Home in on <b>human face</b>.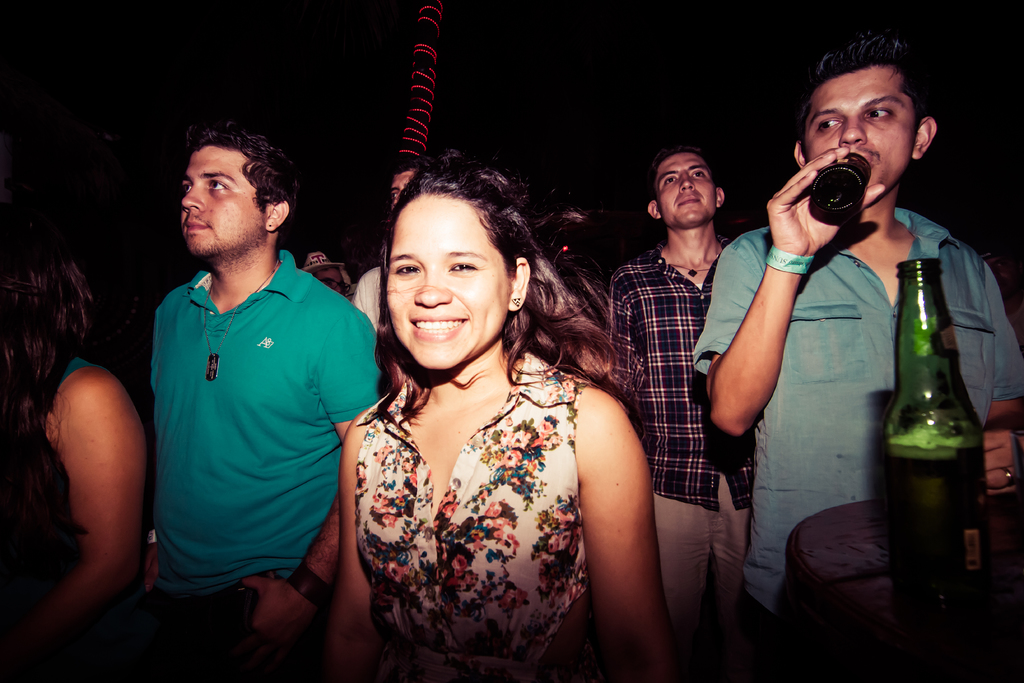
Homed in at bbox(390, 174, 416, 199).
